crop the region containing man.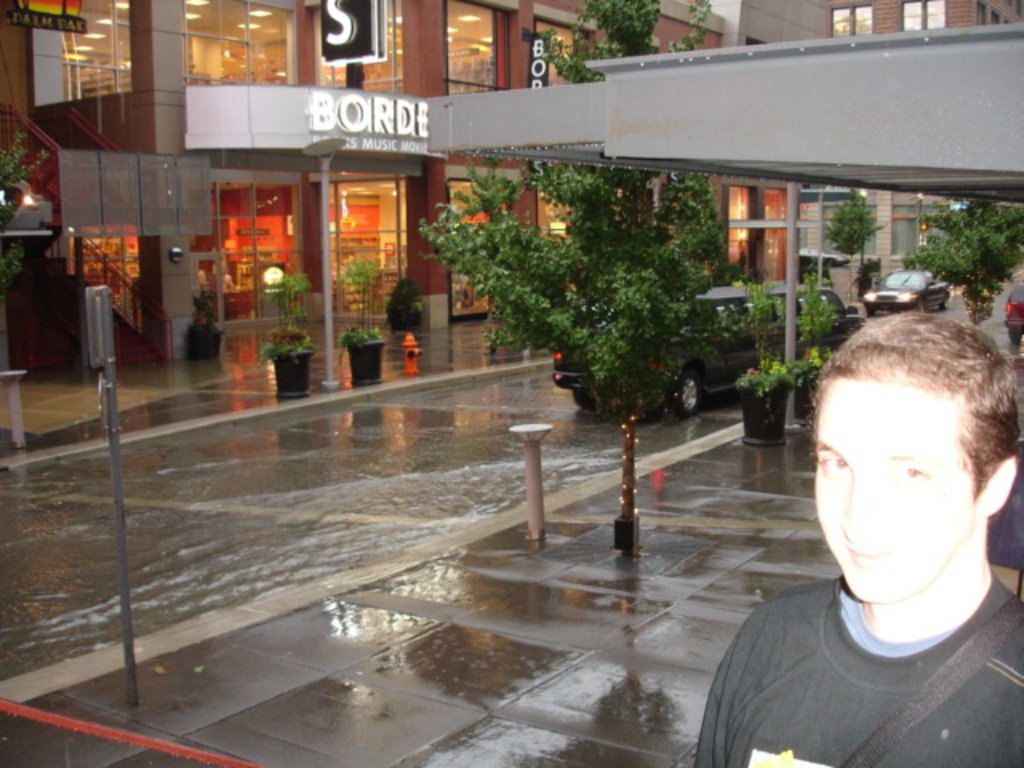
Crop region: bbox=[696, 312, 1022, 766].
